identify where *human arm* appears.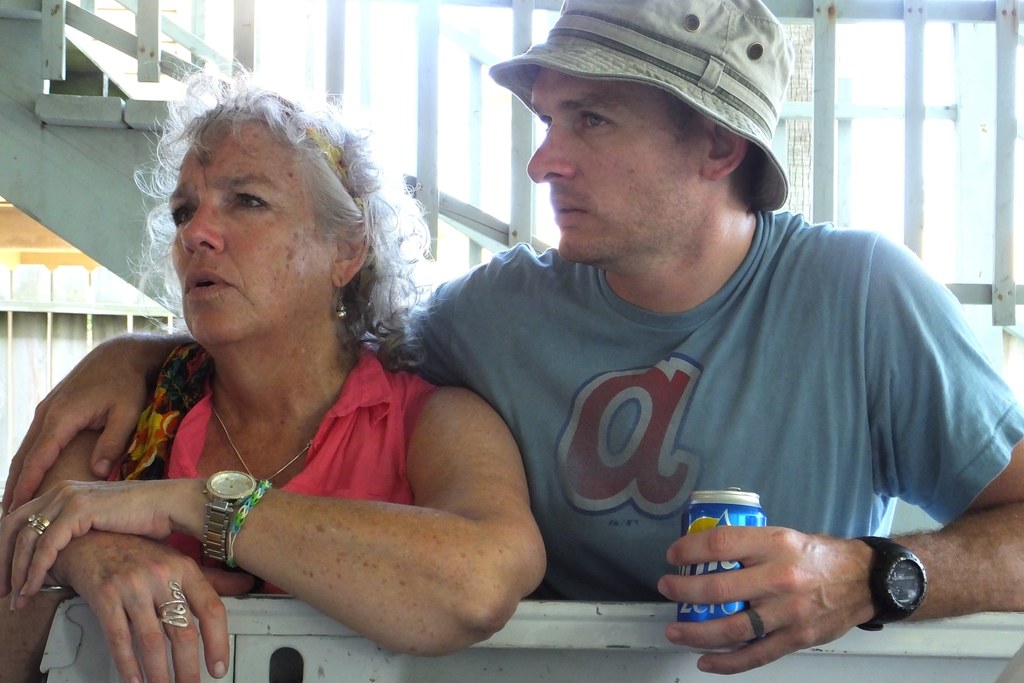
Appears at crop(0, 273, 477, 516).
